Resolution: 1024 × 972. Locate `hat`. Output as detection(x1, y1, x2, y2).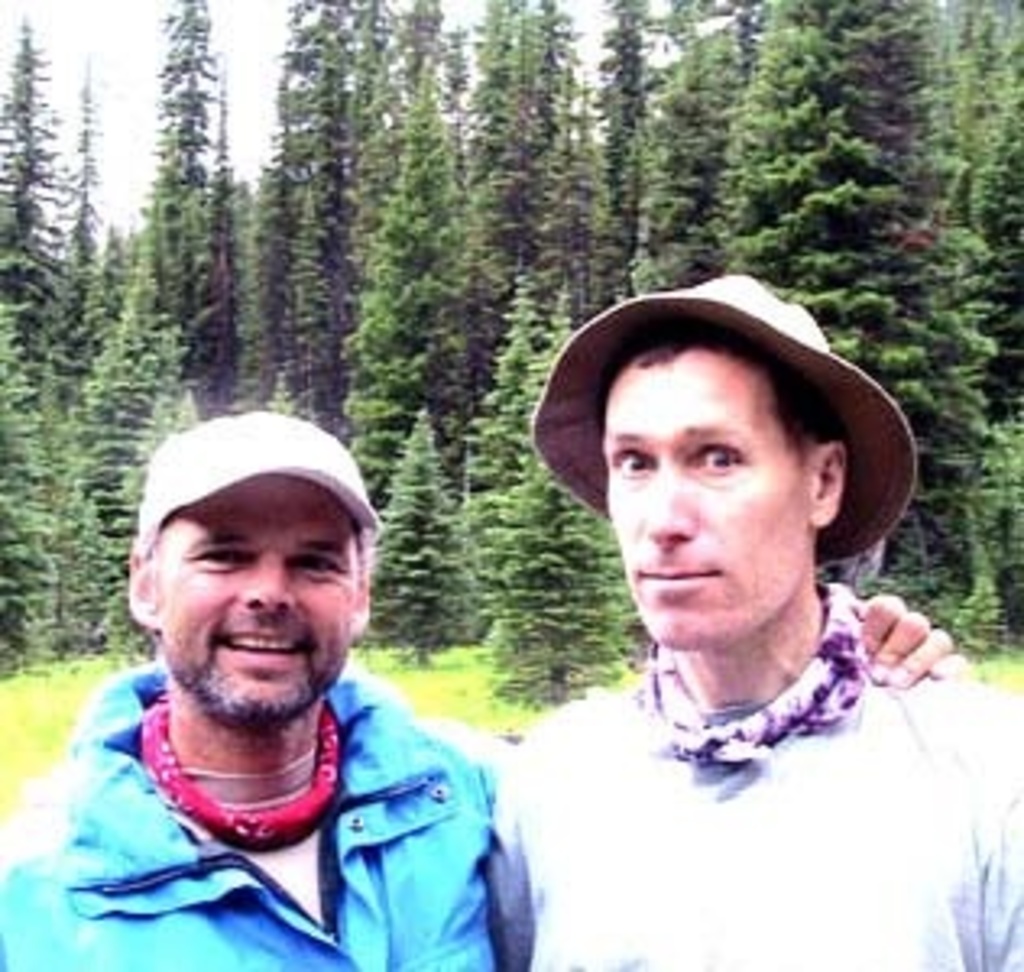
detection(143, 411, 382, 535).
